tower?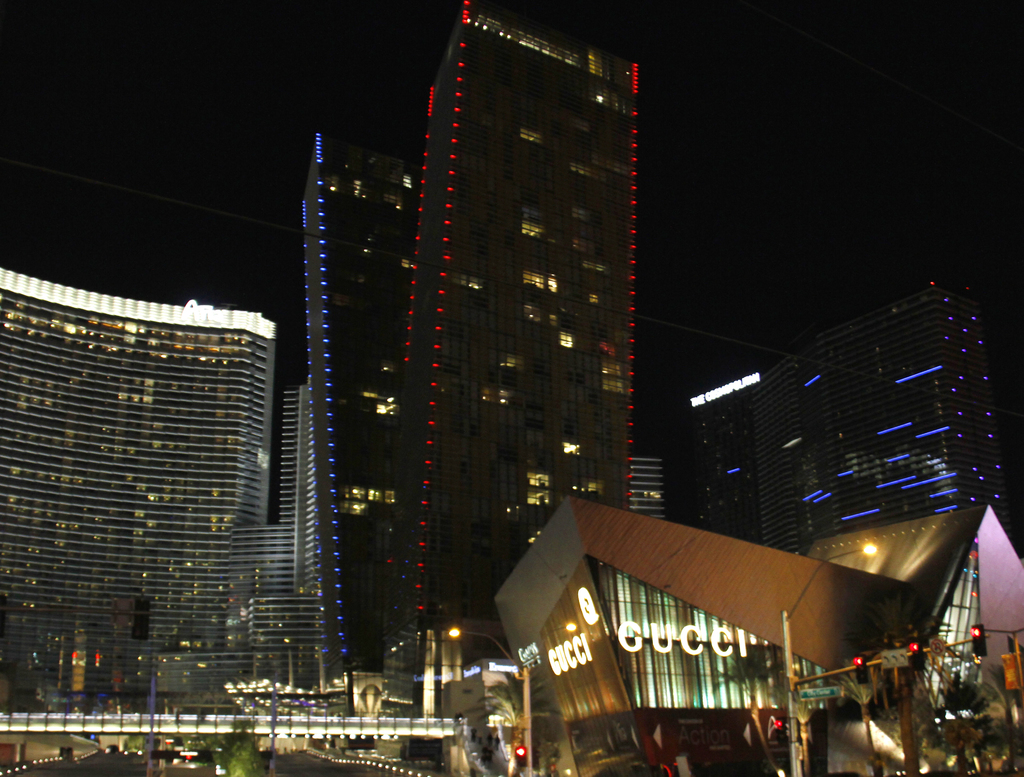
left=0, top=259, right=316, bottom=733
